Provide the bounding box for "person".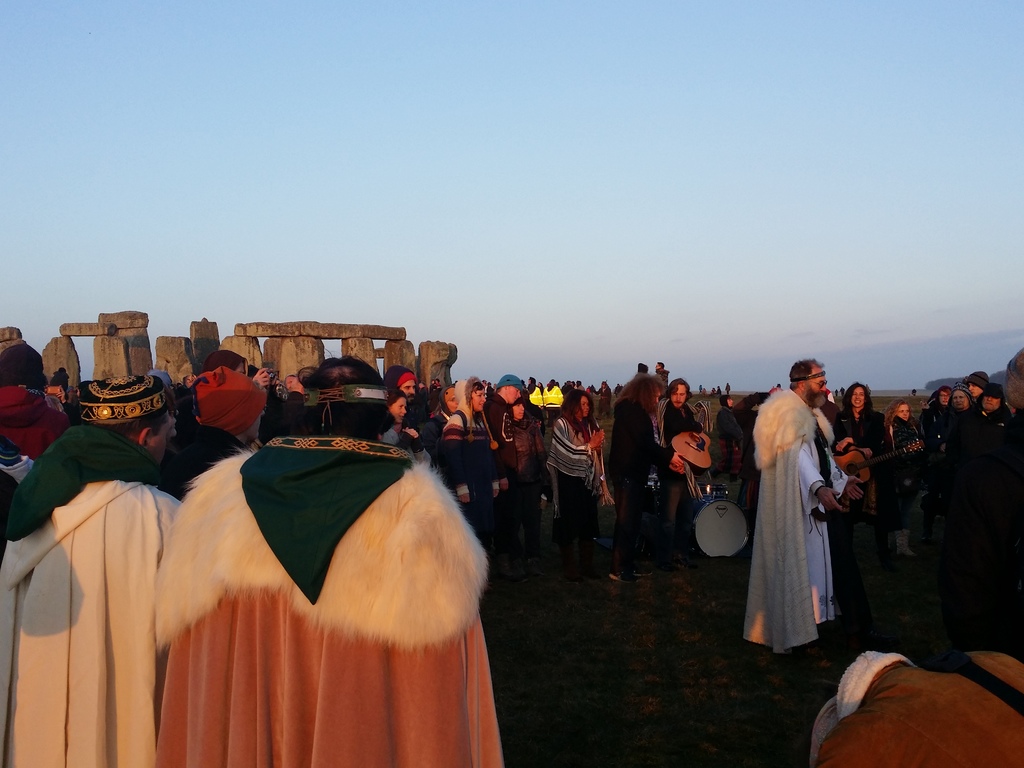
0,372,184,766.
